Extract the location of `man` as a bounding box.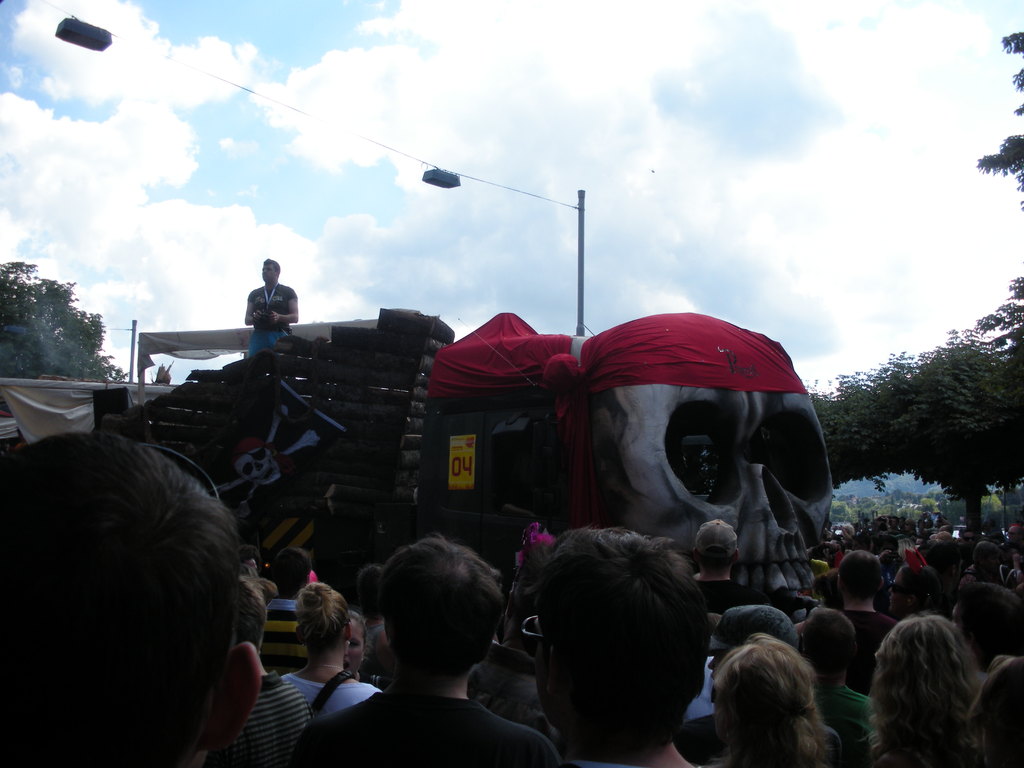
(0, 431, 265, 767).
